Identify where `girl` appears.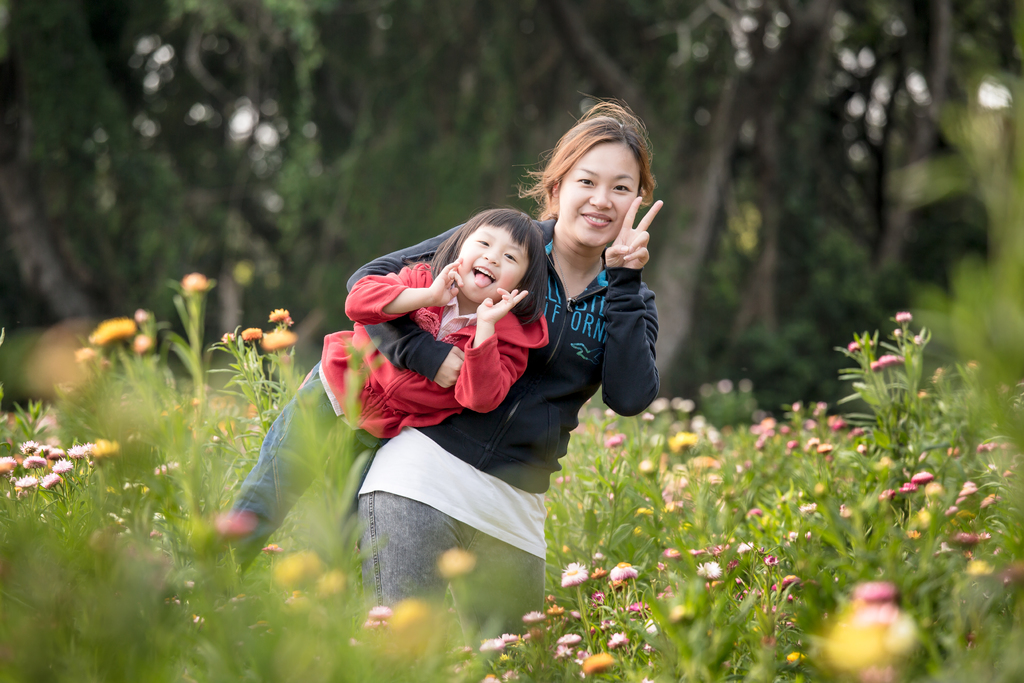
Appears at box=[341, 92, 661, 682].
